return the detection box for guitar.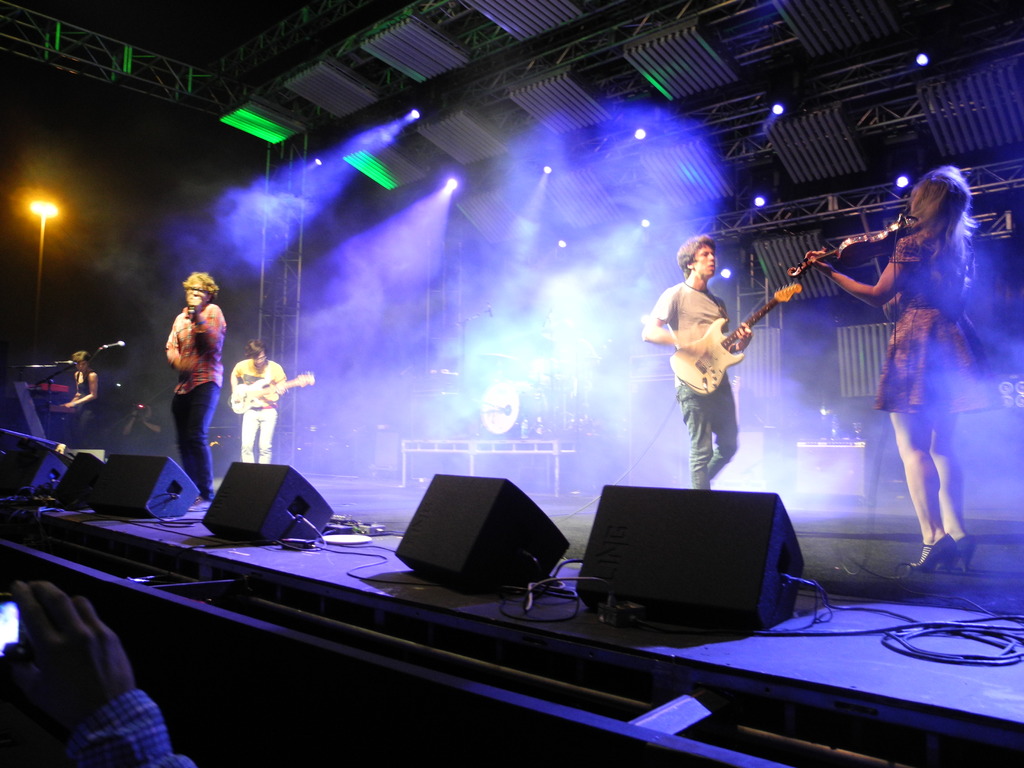
[x1=215, y1=373, x2=313, y2=413].
